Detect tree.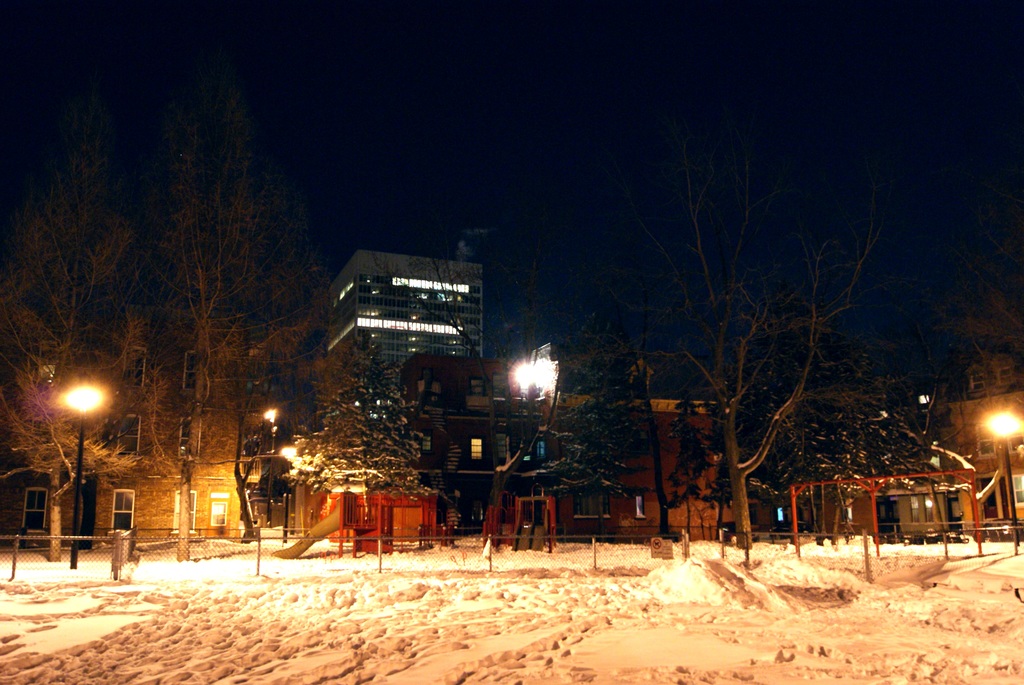
Detected at left=27, top=52, right=317, bottom=537.
